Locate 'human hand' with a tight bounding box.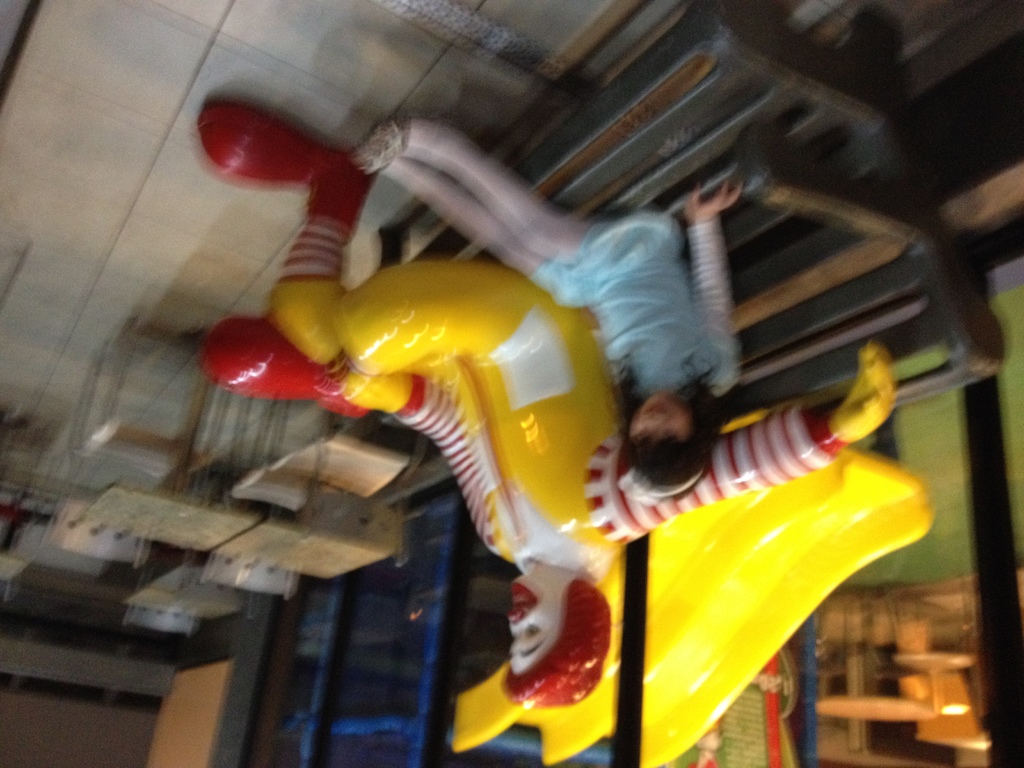
<region>335, 368, 413, 420</region>.
